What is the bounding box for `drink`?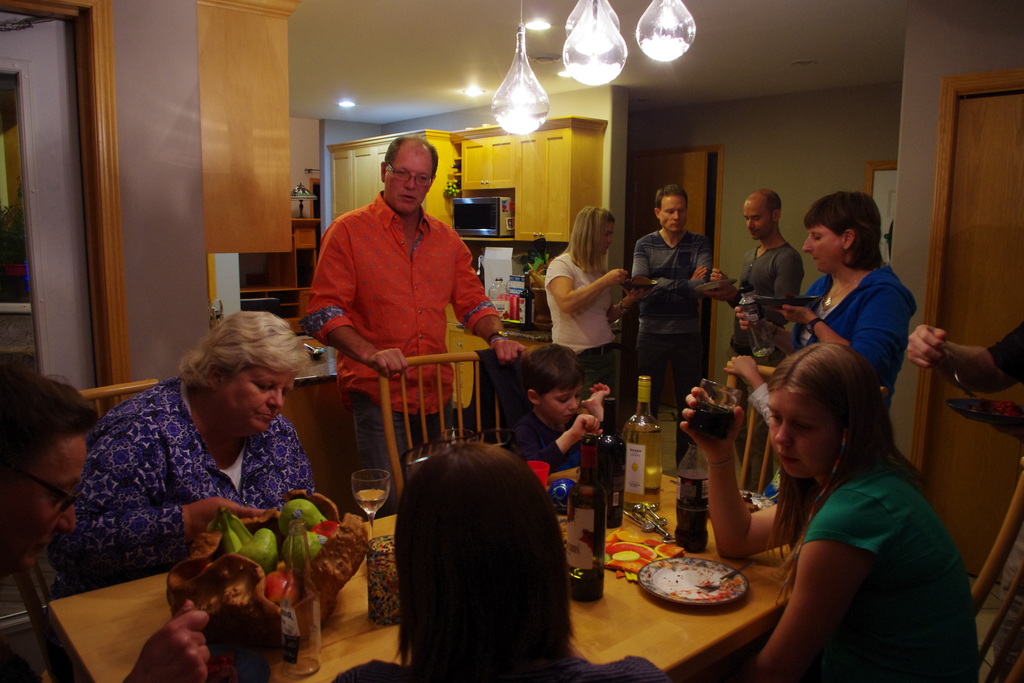
676/443/707/558.
